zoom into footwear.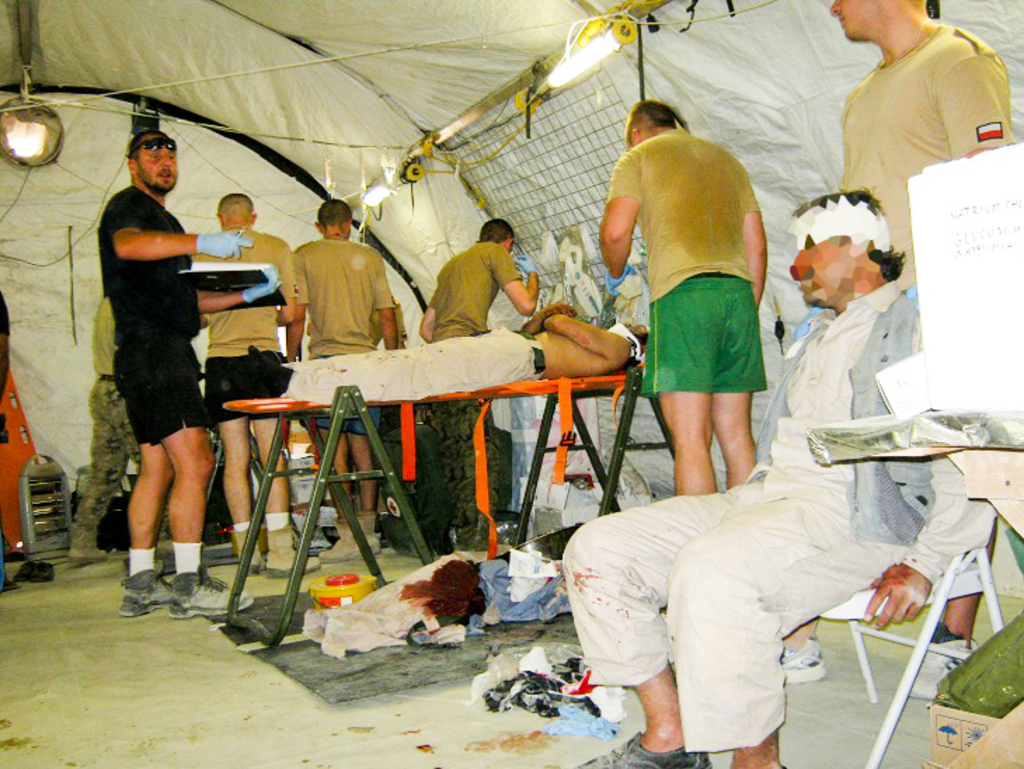
Zoom target: 351/504/379/553.
